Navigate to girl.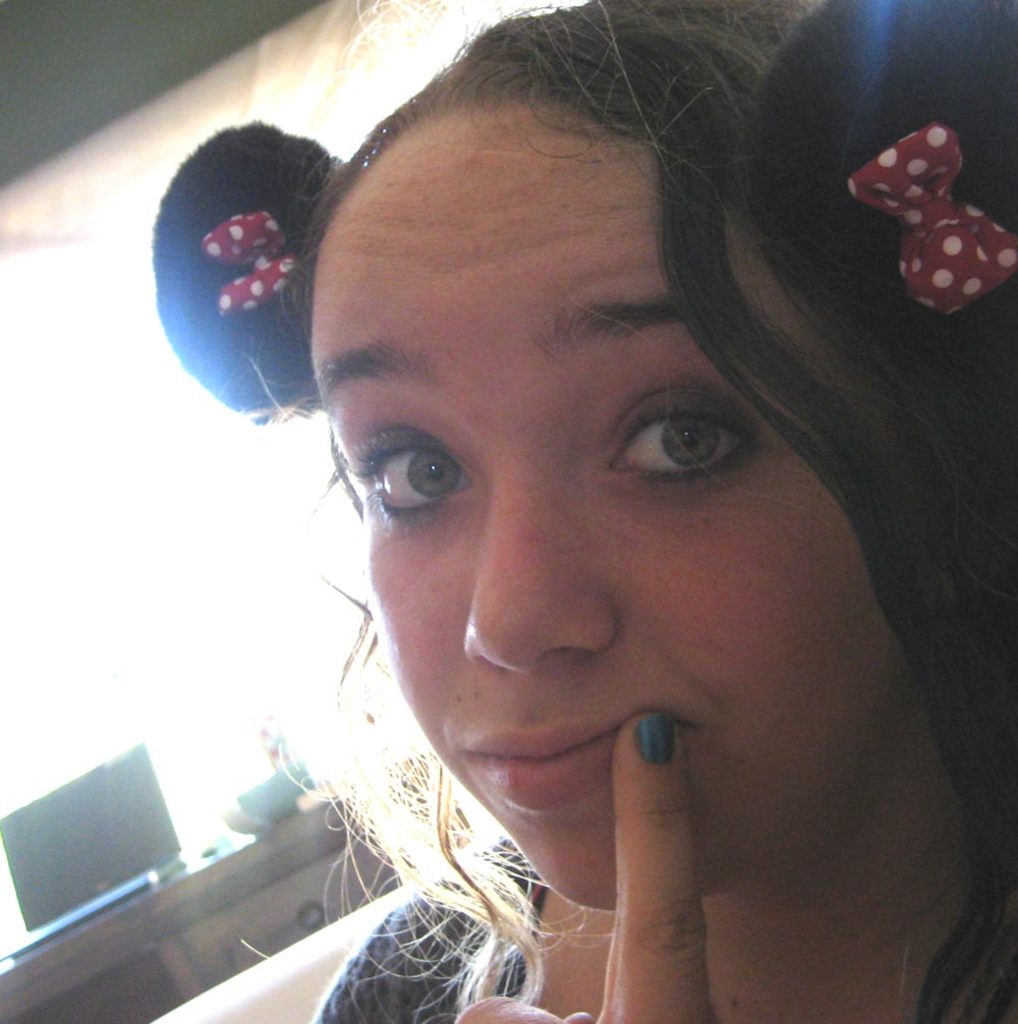
Navigation target: pyautogui.locateOnScreen(152, 0, 1017, 1023).
